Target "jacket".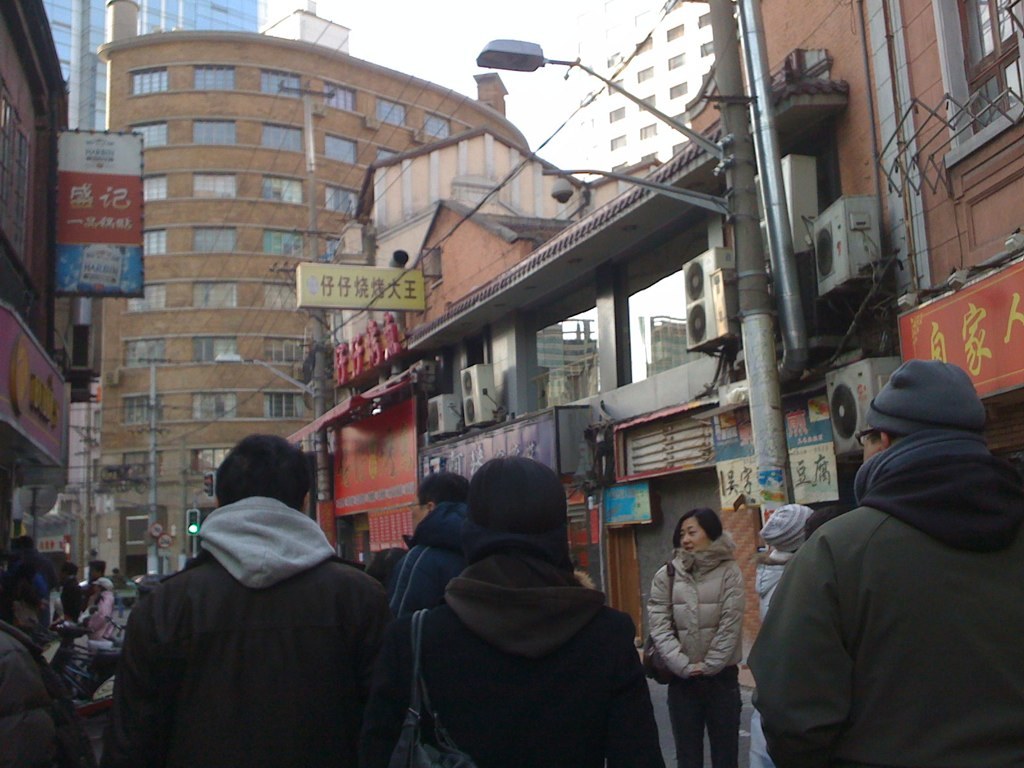
Target region: locate(0, 621, 98, 767).
